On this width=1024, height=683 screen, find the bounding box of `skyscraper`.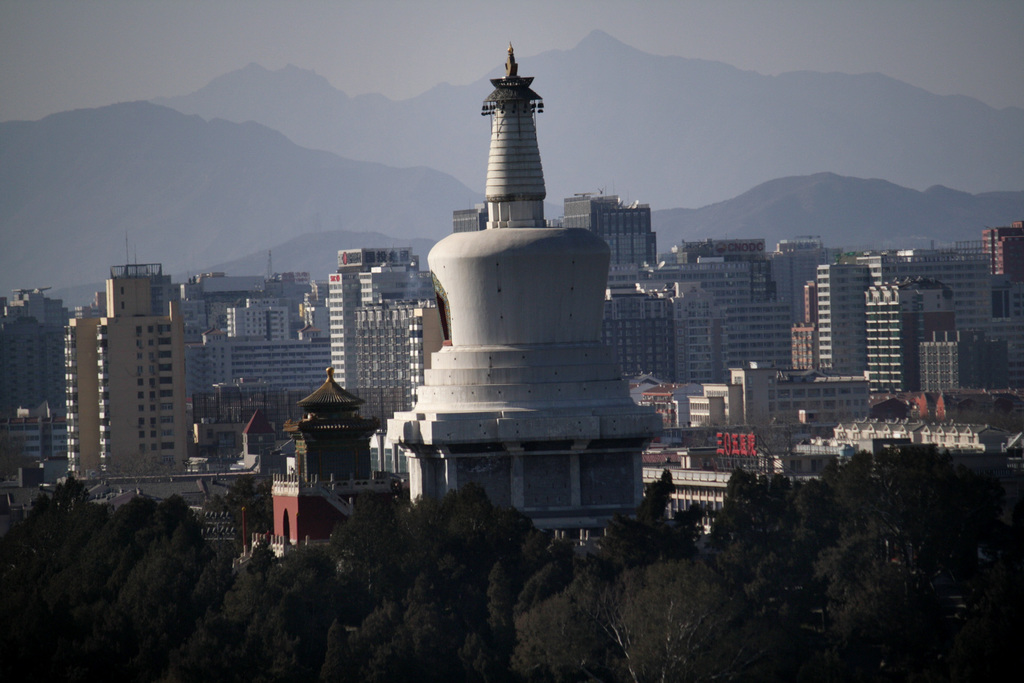
Bounding box: x1=874, y1=278, x2=956, y2=406.
